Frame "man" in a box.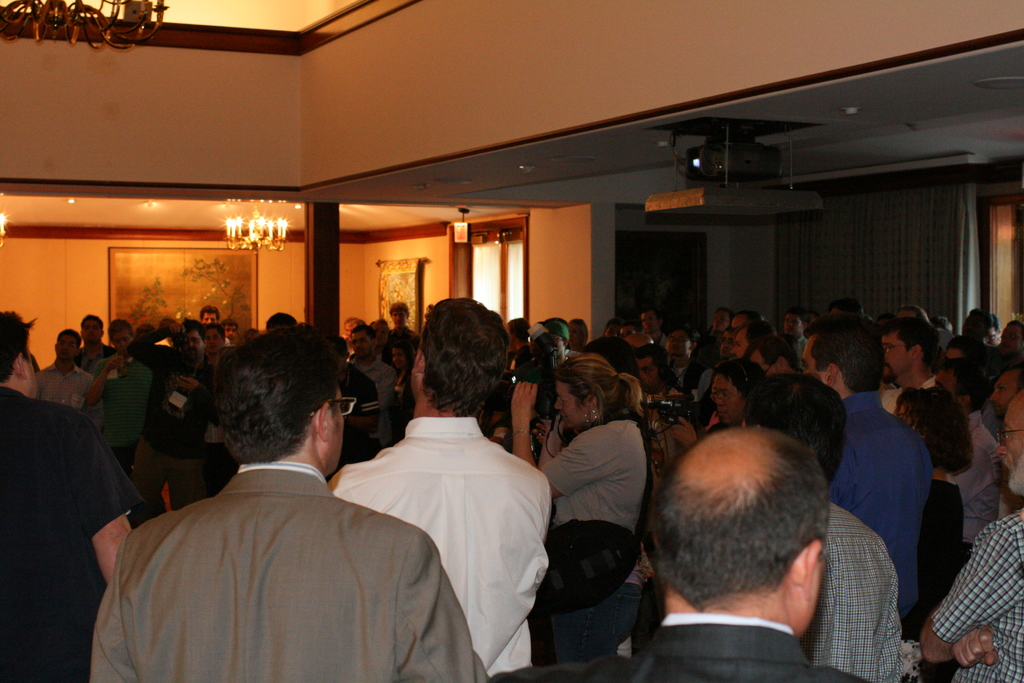
select_region(755, 330, 856, 488).
